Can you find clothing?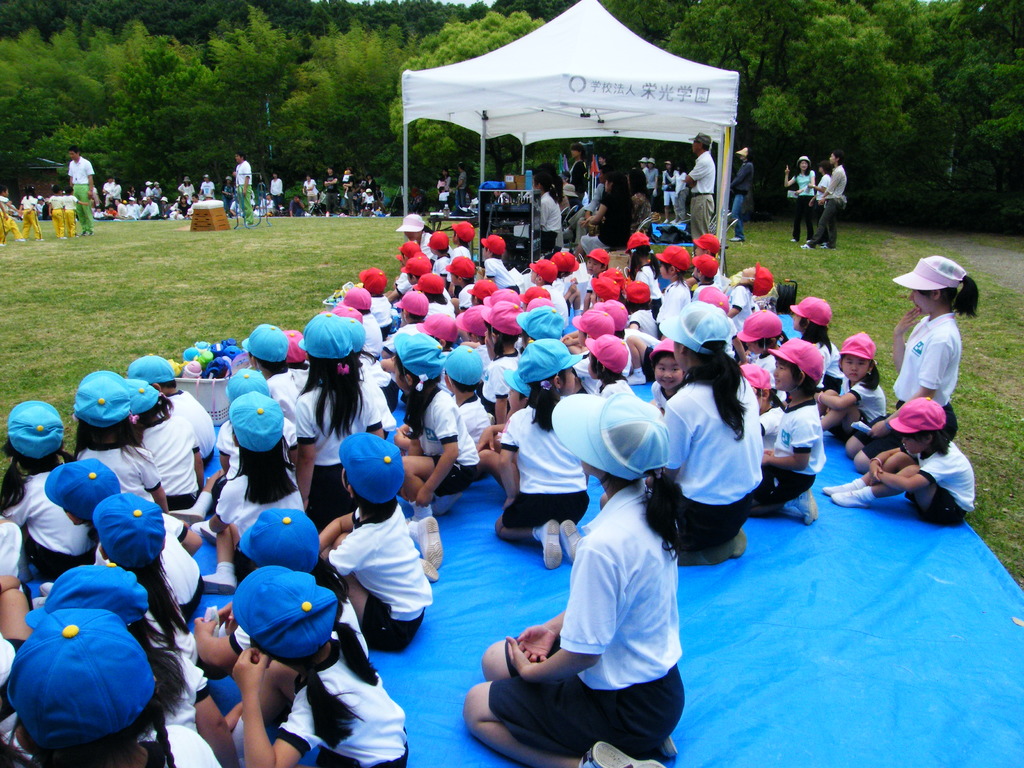
Yes, bounding box: x1=891, y1=305, x2=960, y2=436.
